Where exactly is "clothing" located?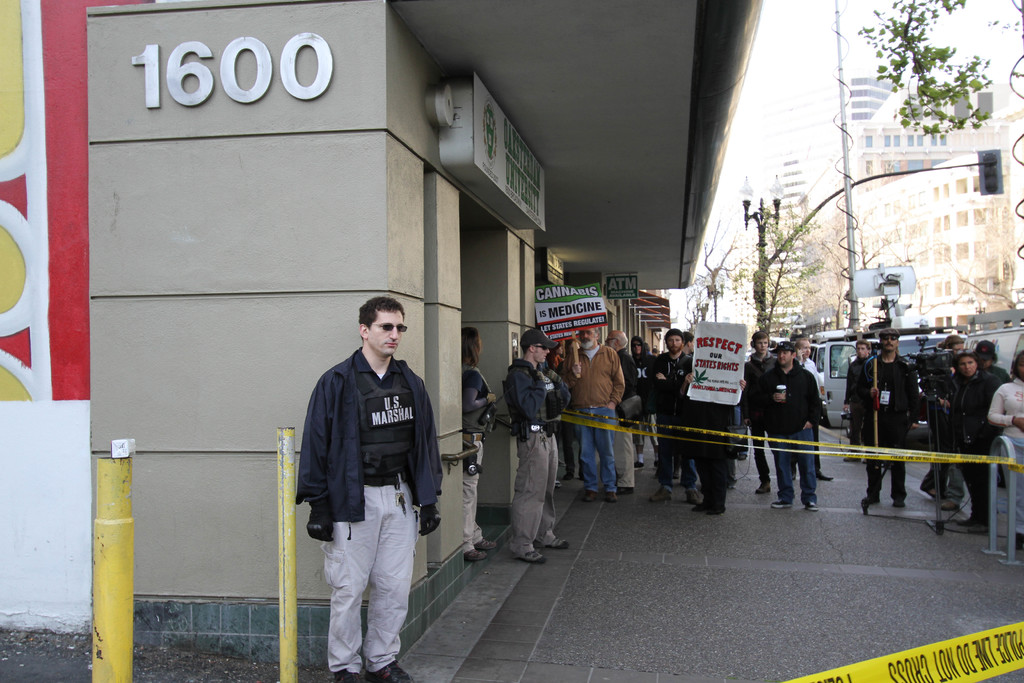
Its bounding box is box(764, 361, 824, 505).
